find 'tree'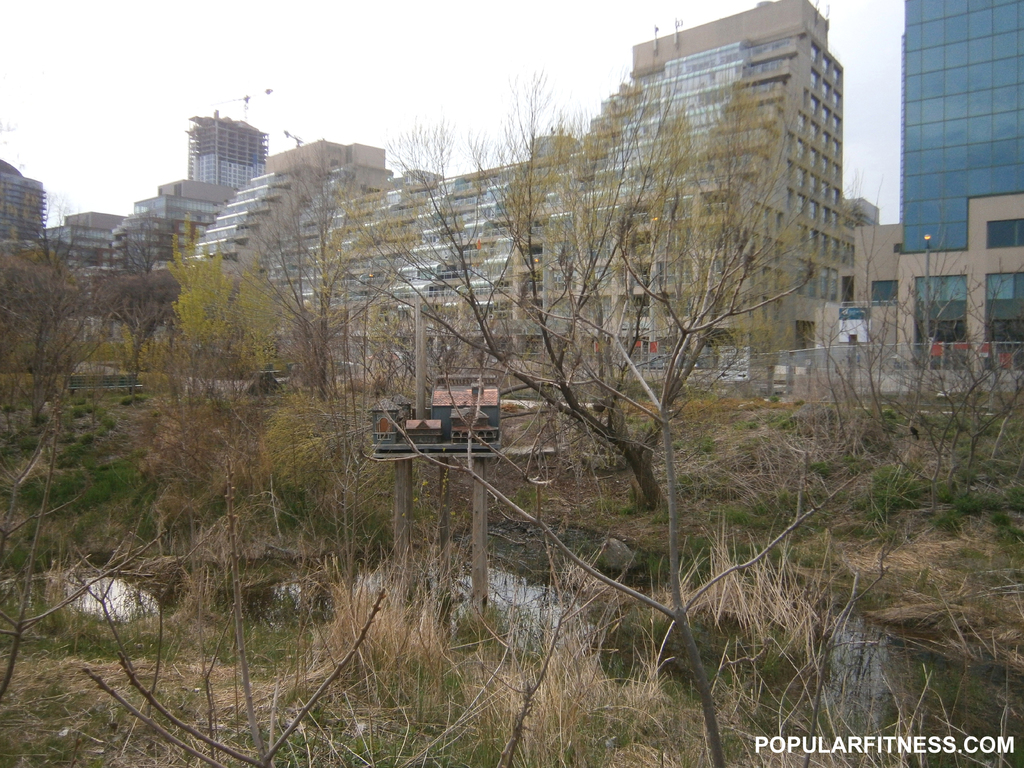
crop(0, 234, 100, 417)
